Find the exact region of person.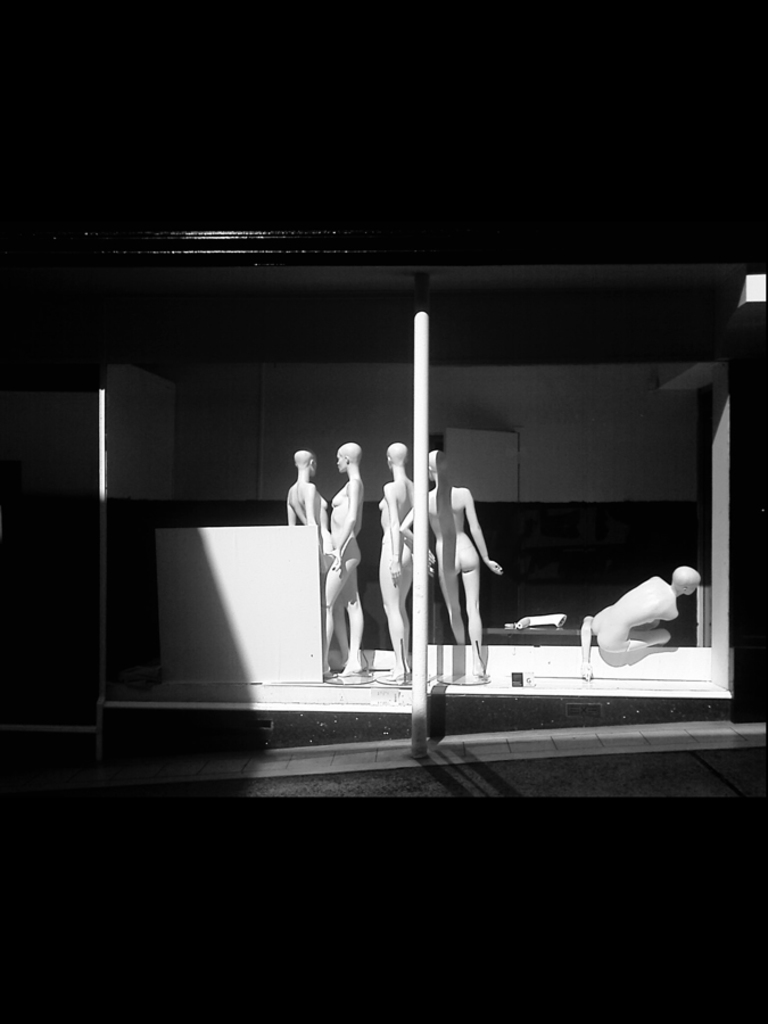
Exact region: [319,440,368,683].
